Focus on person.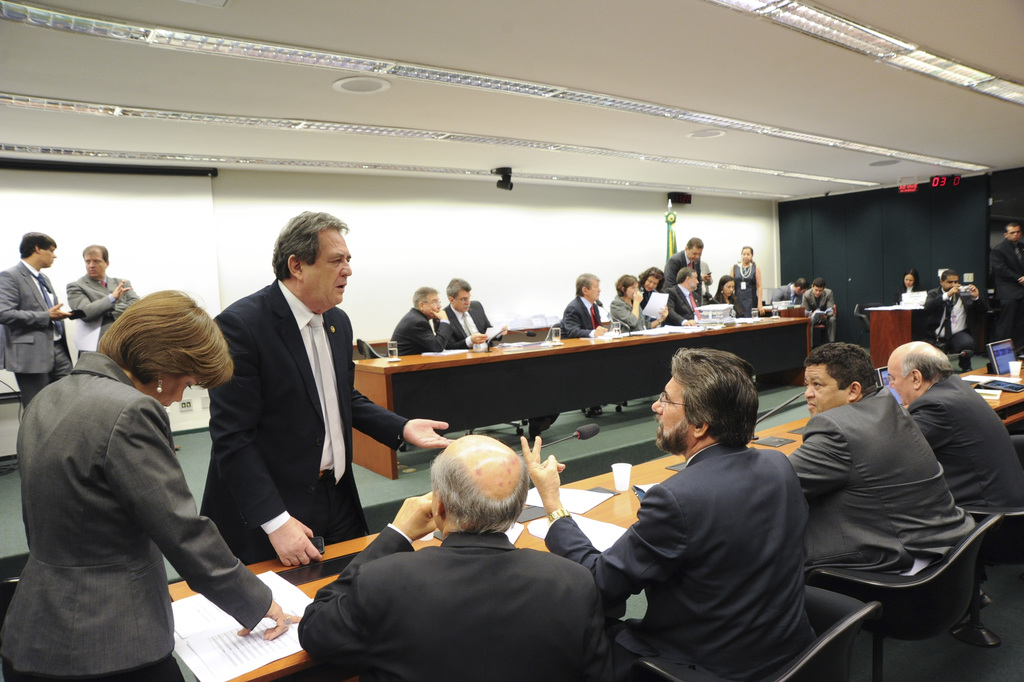
Focused at (x1=895, y1=270, x2=918, y2=306).
